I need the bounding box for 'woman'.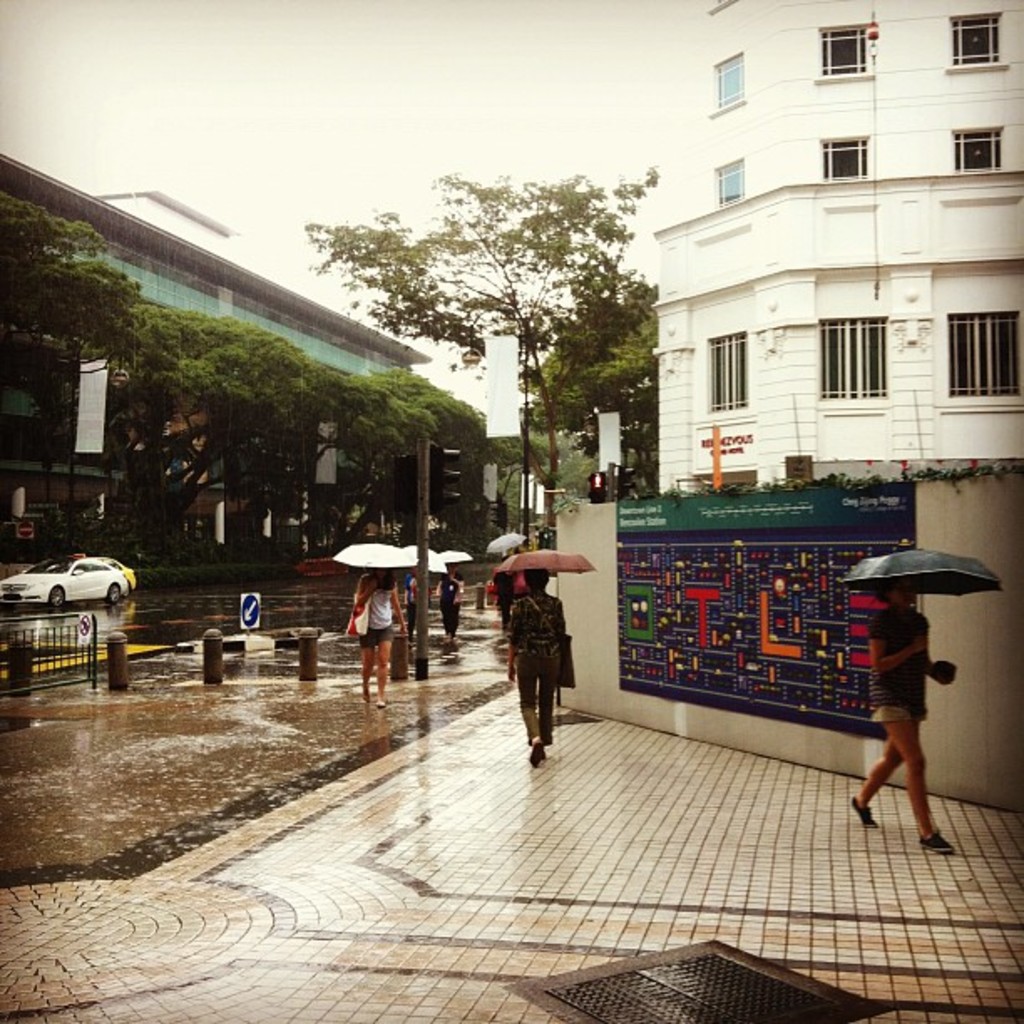
Here it is: select_region(351, 567, 408, 709).
